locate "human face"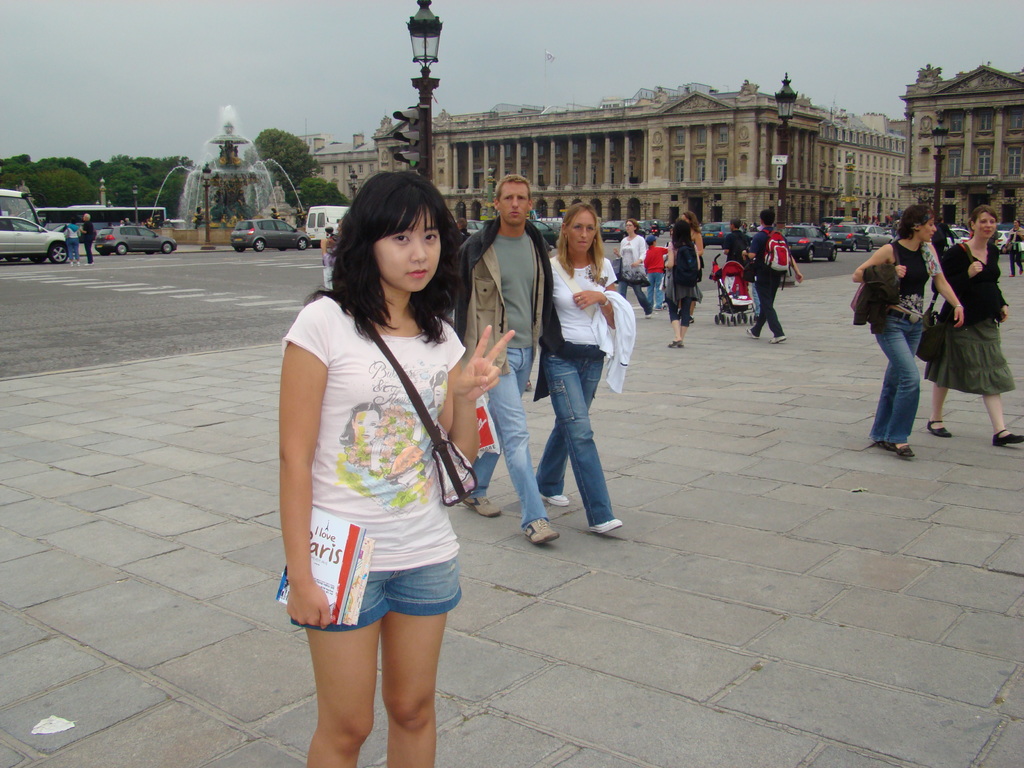
<box>498,180,530,227</box>
